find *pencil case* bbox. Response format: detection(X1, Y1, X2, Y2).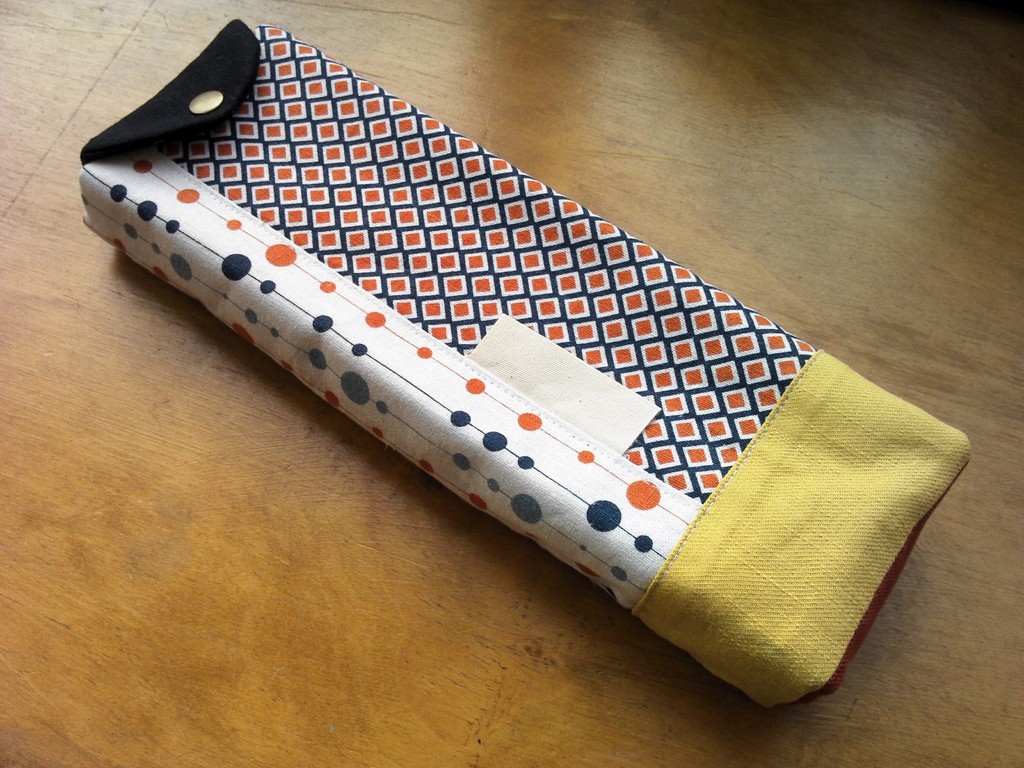
detection(76, 18, 970, 714).
